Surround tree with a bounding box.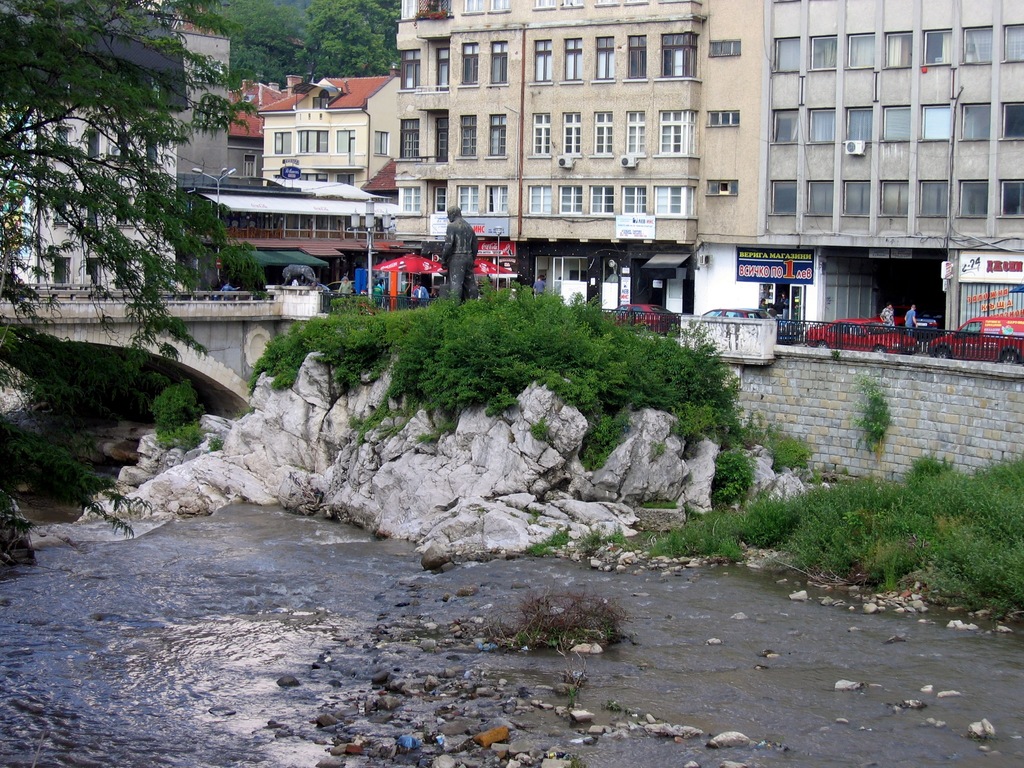
l=0, t=4, r=276, b=547.
